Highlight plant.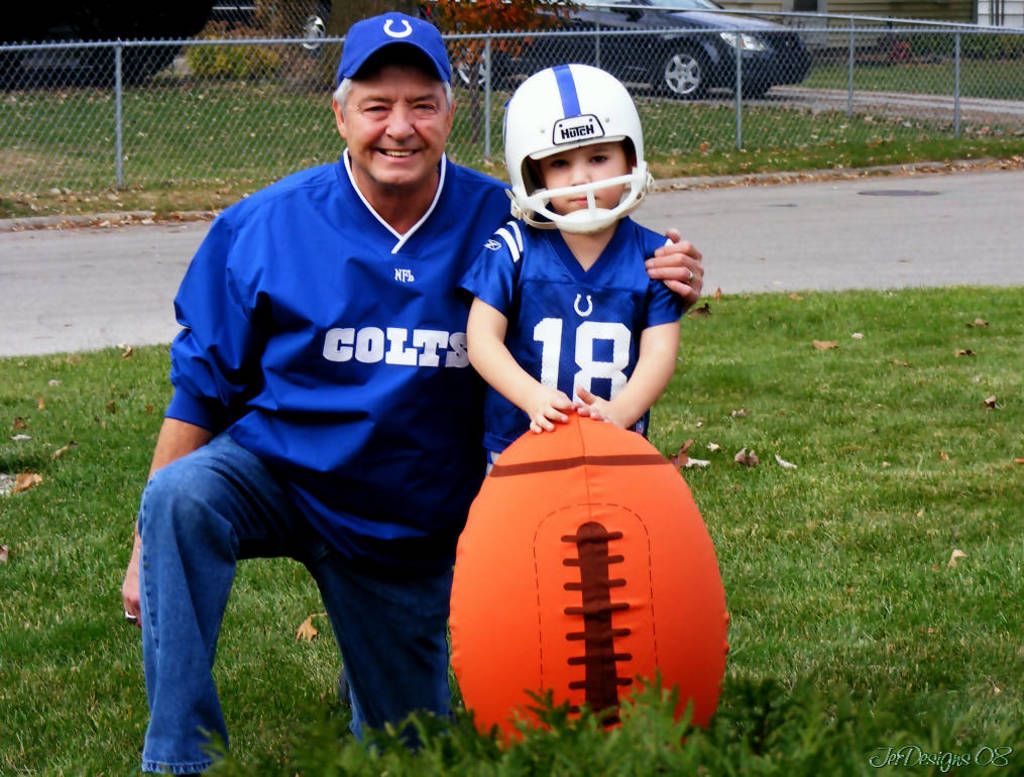
Highlighted region: {"x1": 794, "y1": 25, "x2": 1023, "y2": 109}.
